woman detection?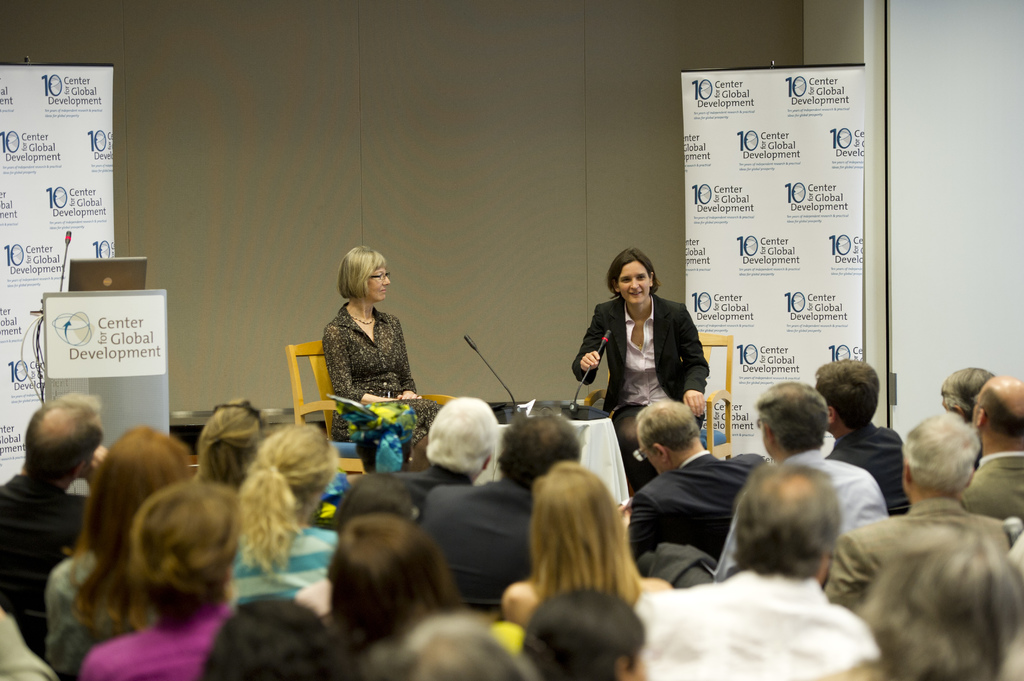
[303,239,424,426]
